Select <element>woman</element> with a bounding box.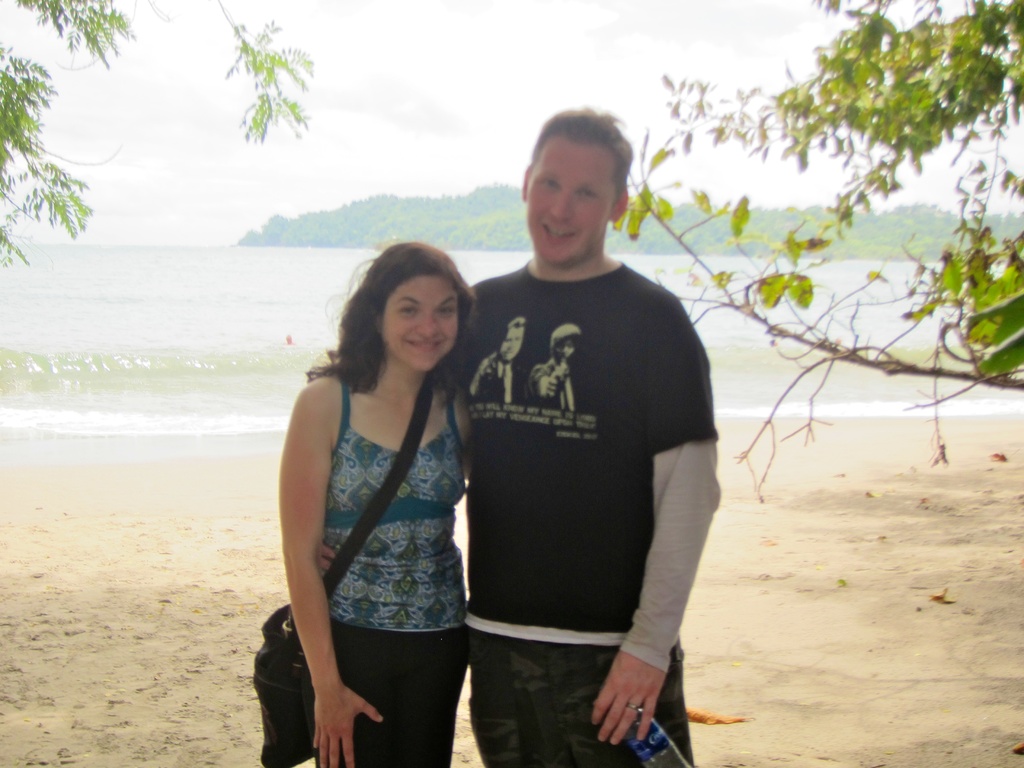
bbox(263, 223, 502, 750).
